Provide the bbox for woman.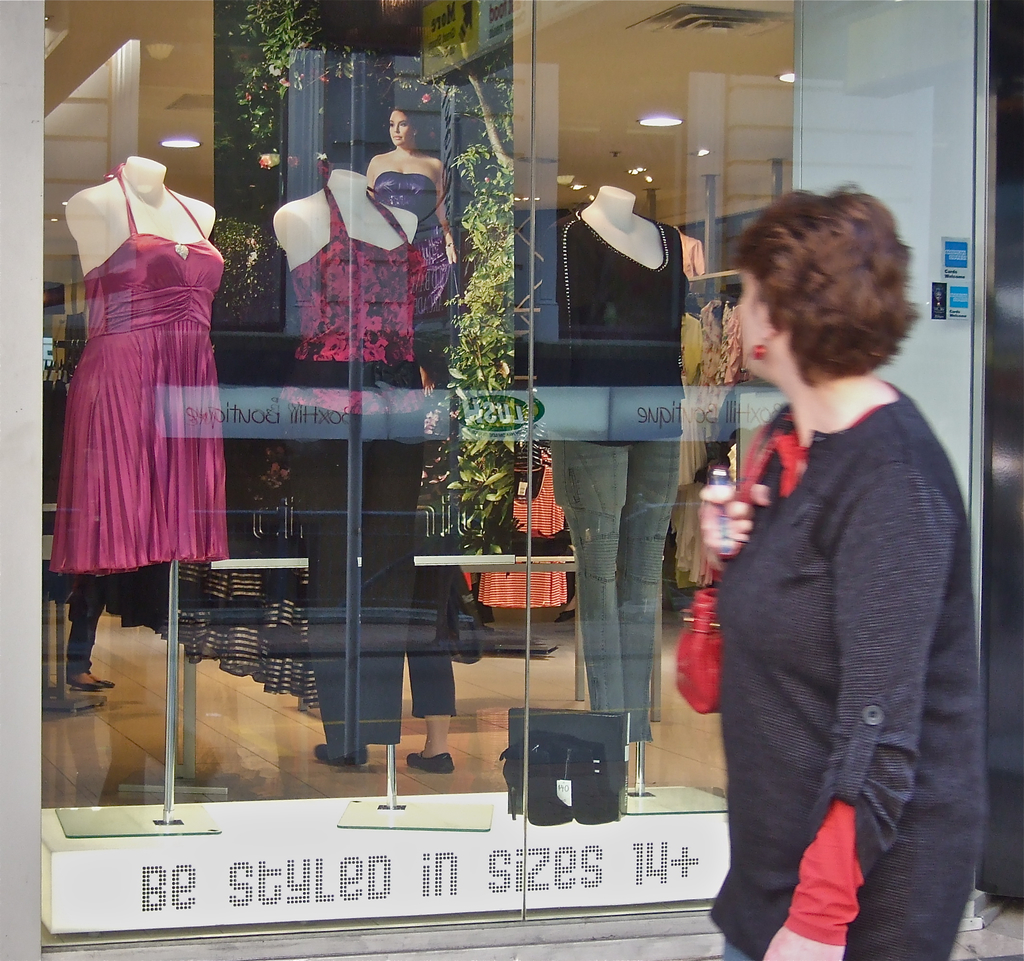
bbox(358, 105, 456, 395).
